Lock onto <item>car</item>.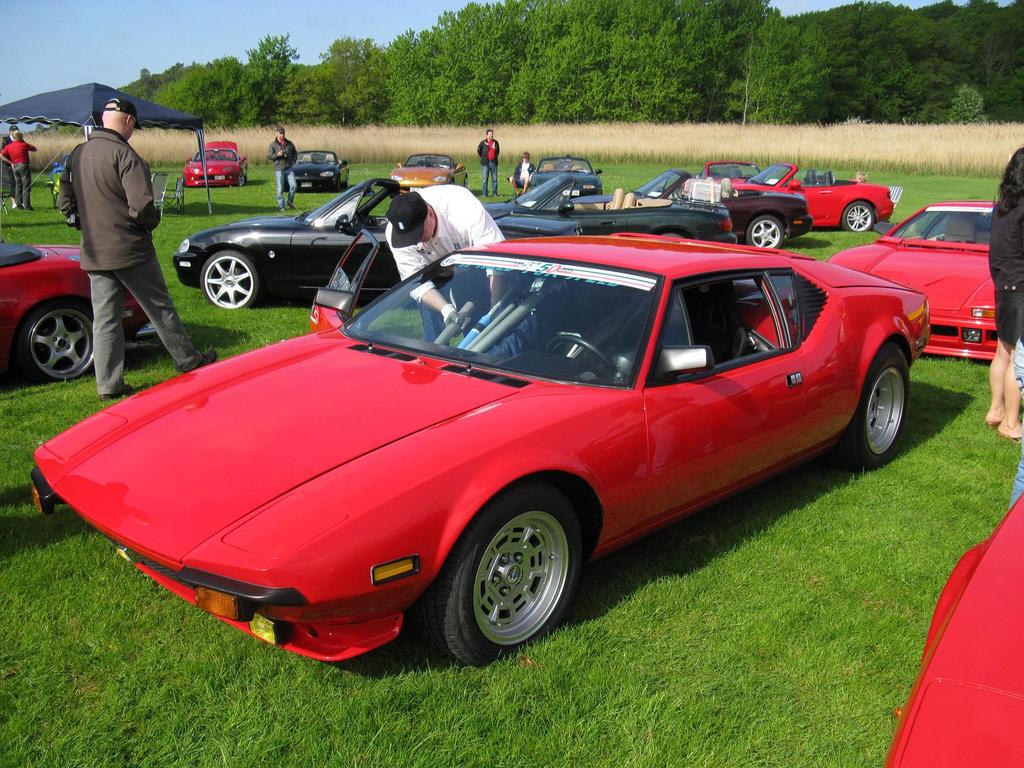
Locked: detection(18, 223, 934, 675).
